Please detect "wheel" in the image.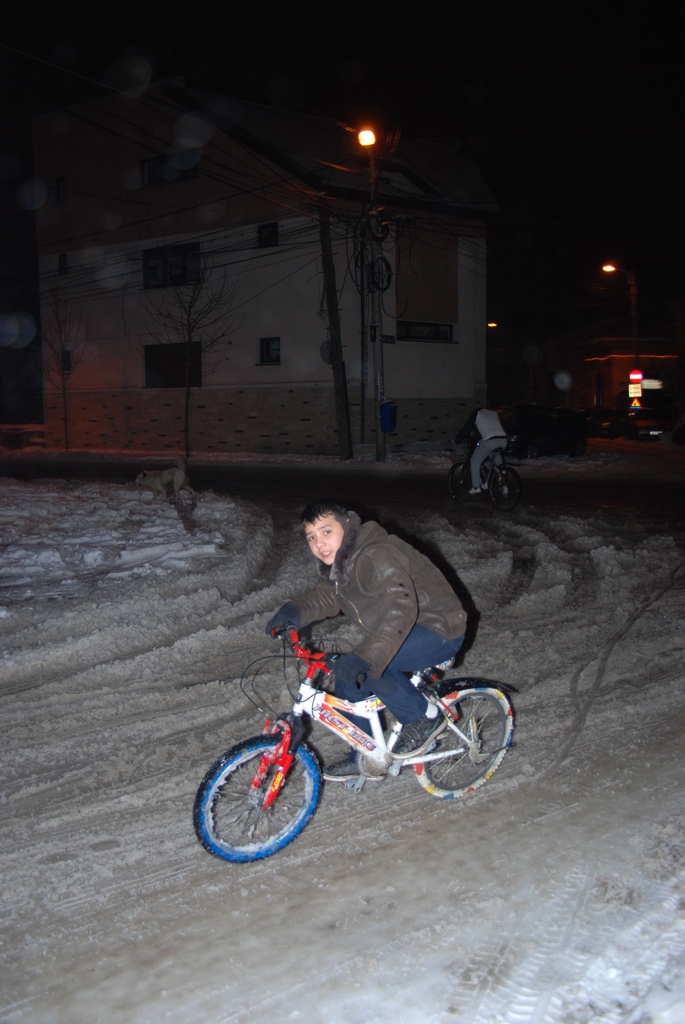
x1=409, y1=685, x2=514, y2=799.
